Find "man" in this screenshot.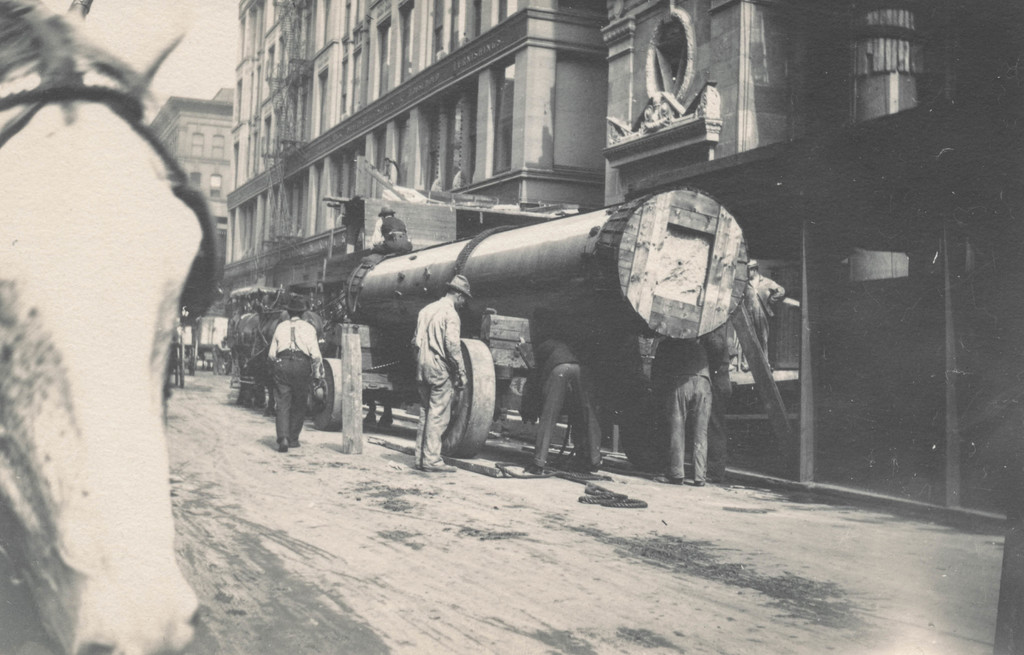
The bounding box for "man" is <box>653,337,713,480</box>.
